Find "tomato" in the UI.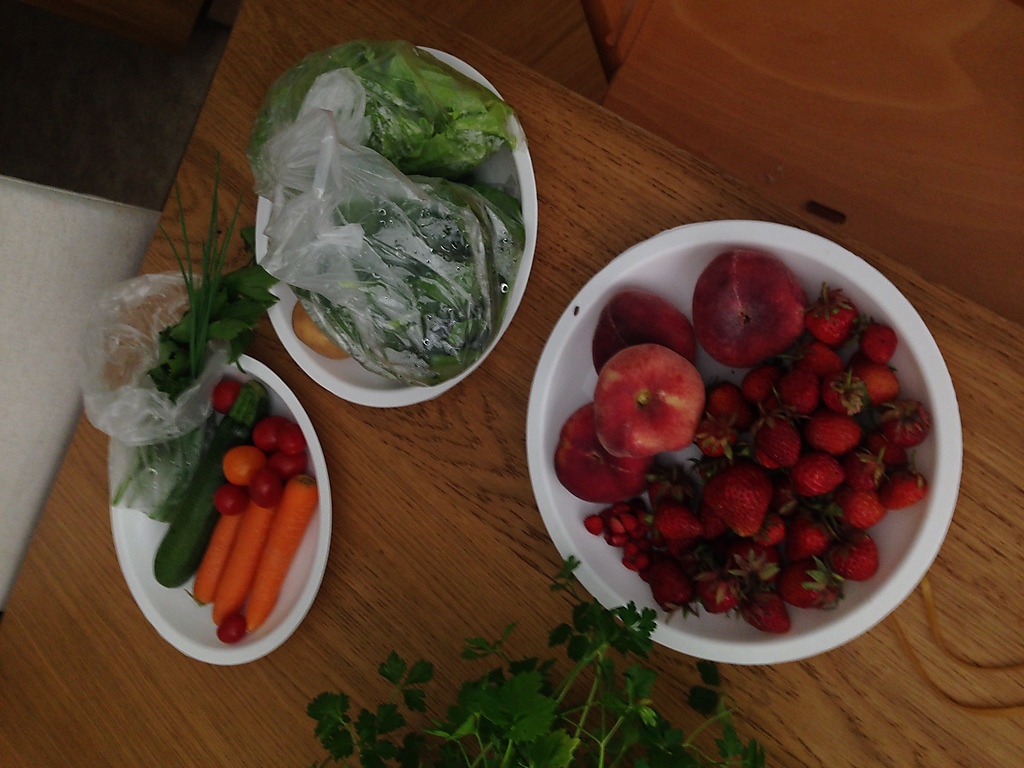
UI element at [214, 483, 245, 517].
